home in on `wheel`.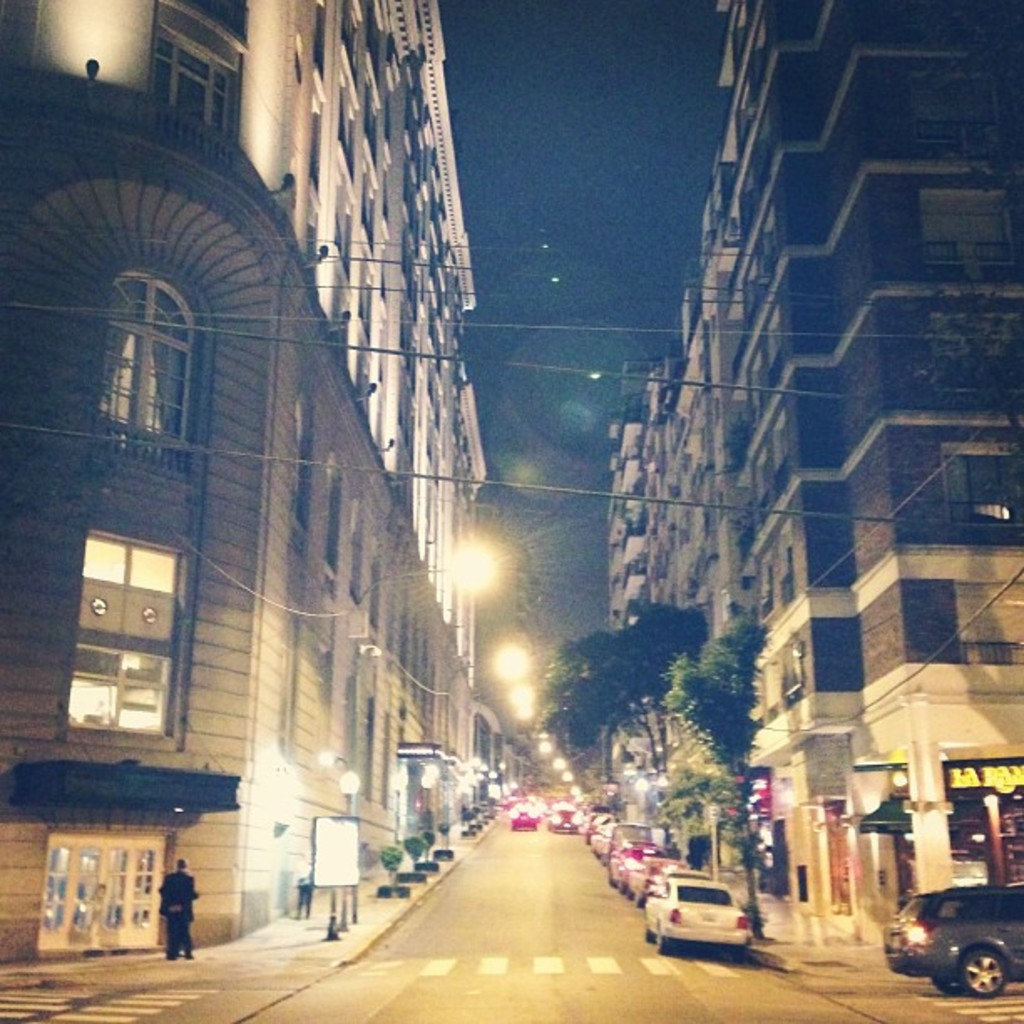
Homed in at 962, 949, 1012, 999.
